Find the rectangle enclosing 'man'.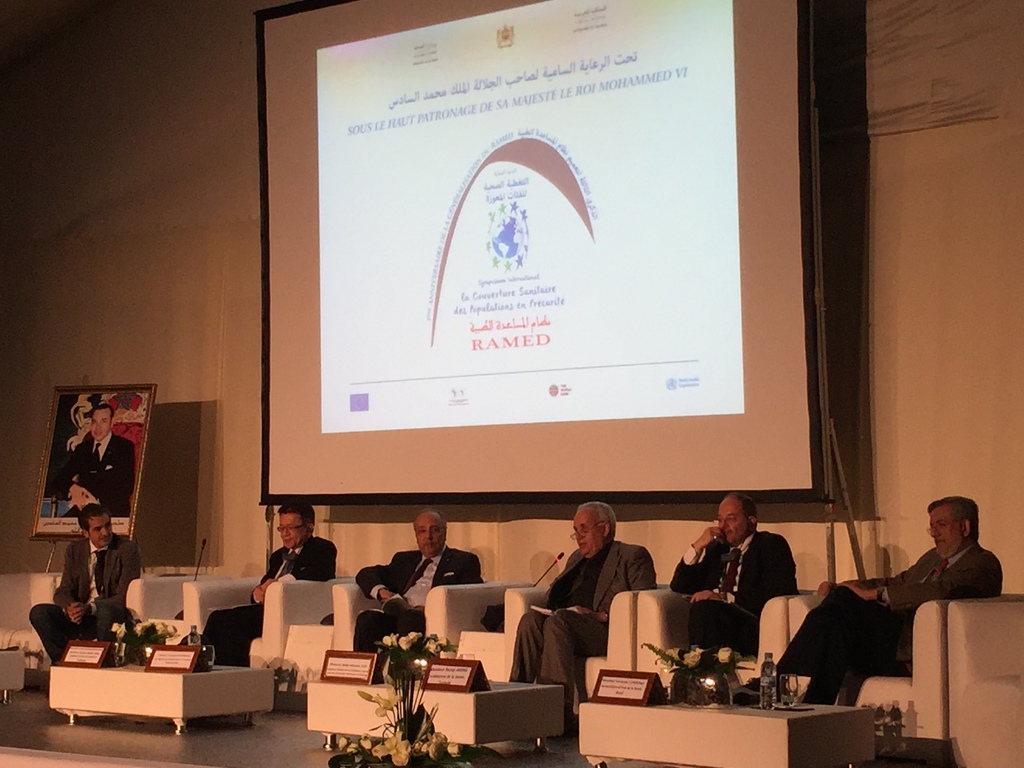
(349,507,495,682).
